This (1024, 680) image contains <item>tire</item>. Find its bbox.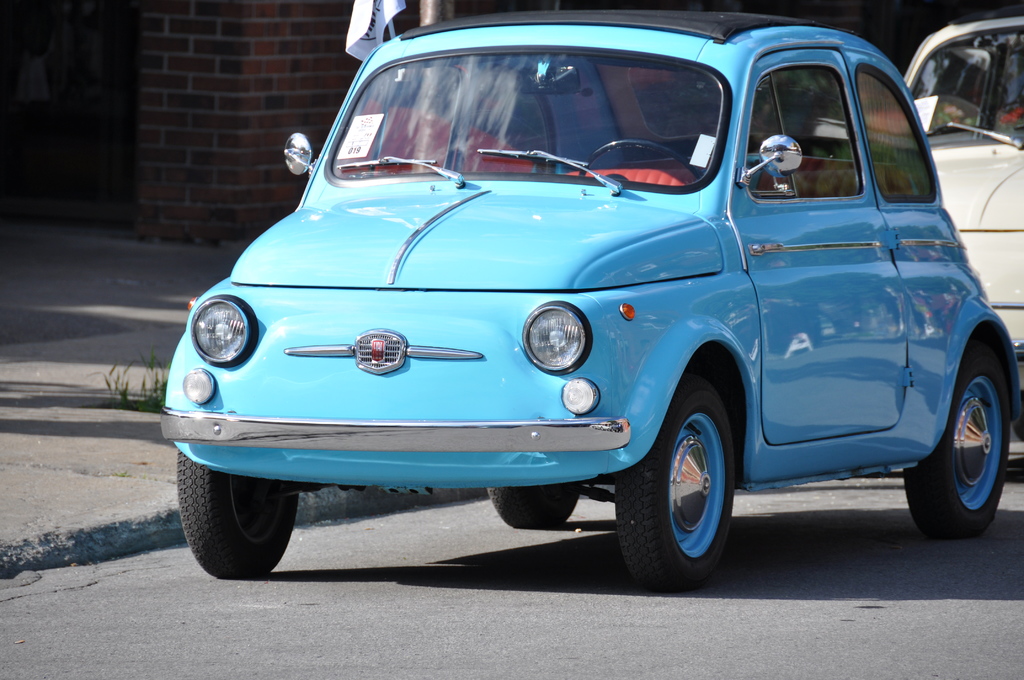
box=[609, 365, 740, 587].
